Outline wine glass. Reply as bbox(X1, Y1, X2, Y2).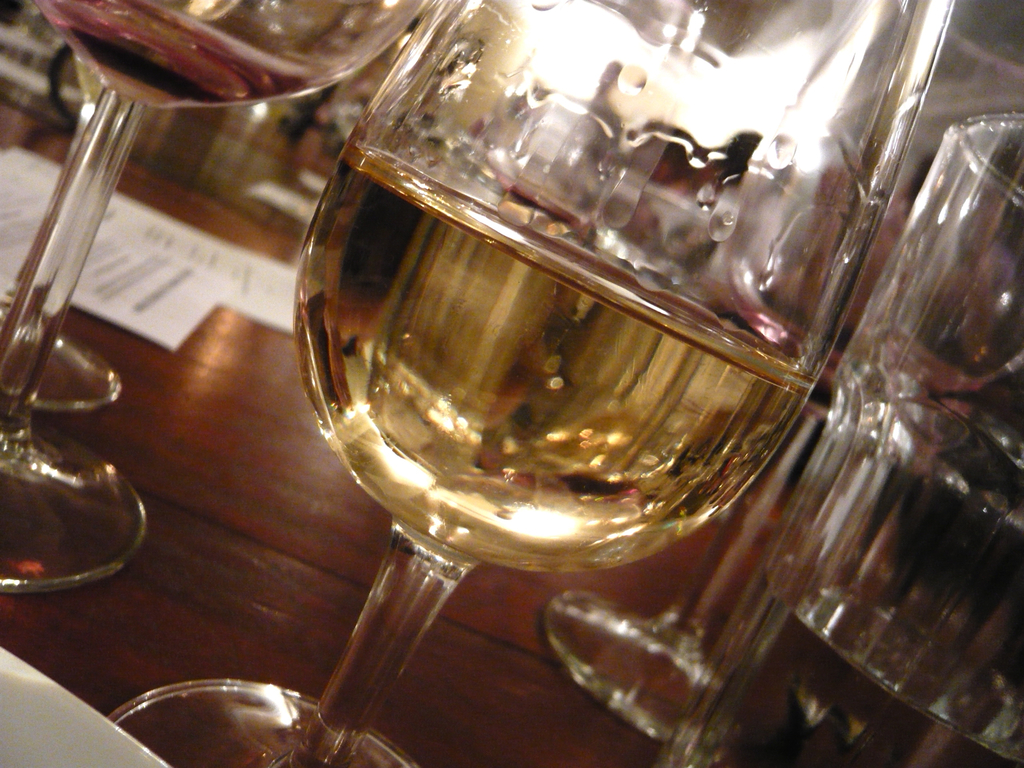
bbox(541, 0, 1023, 735).
